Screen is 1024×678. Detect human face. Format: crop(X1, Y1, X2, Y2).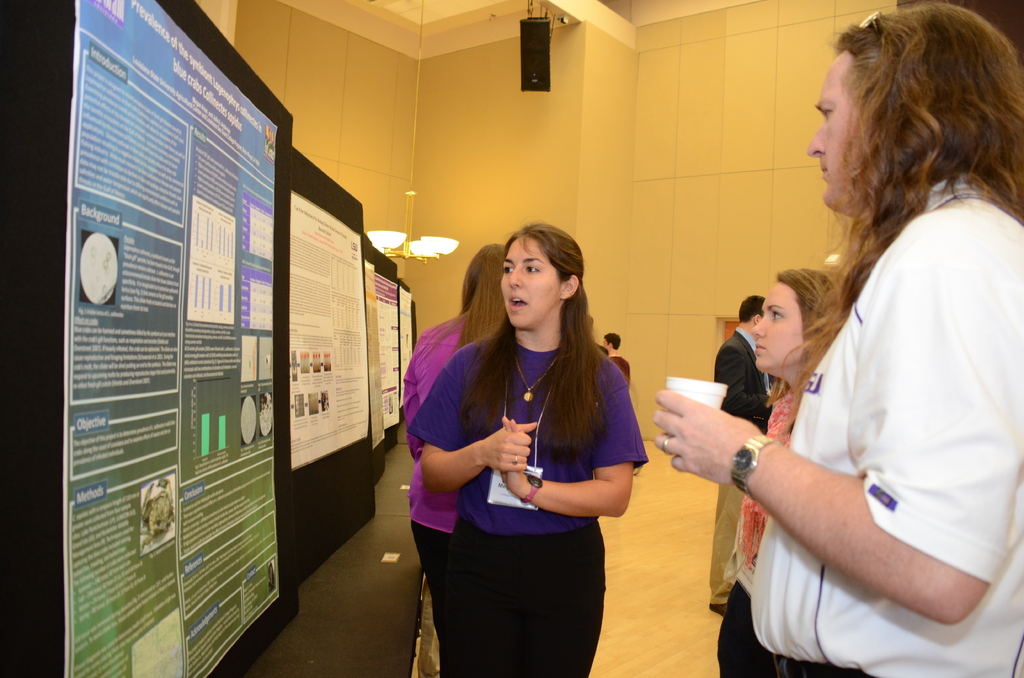
crop(602, 337, 610, 348).
